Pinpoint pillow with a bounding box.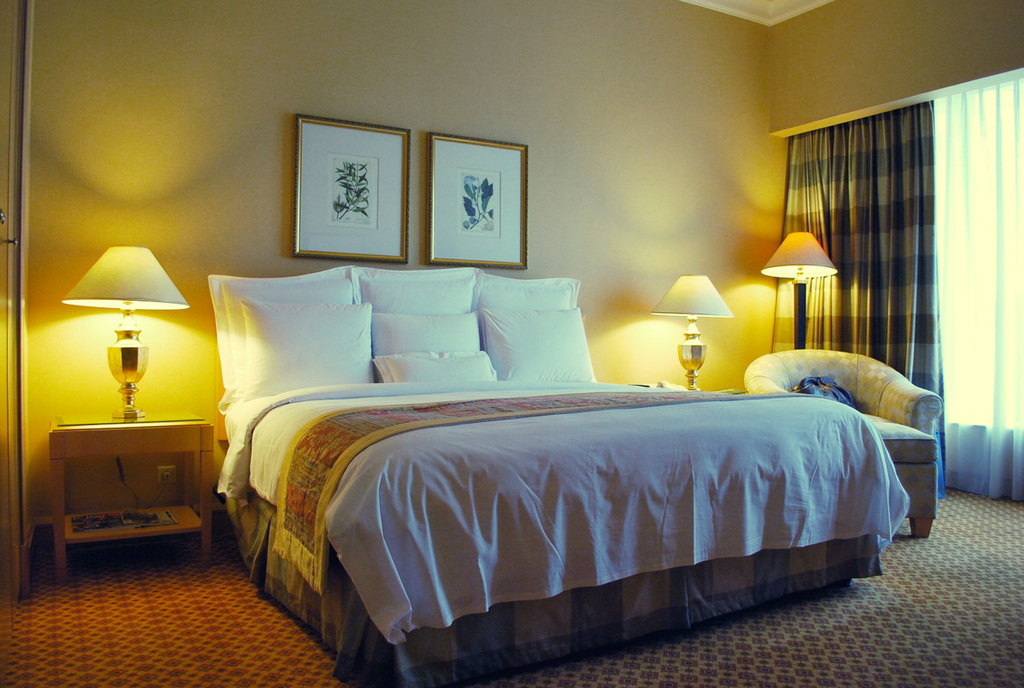
{"x1": 358, "y1": 263, "x2": 485, "y2": 359}.
